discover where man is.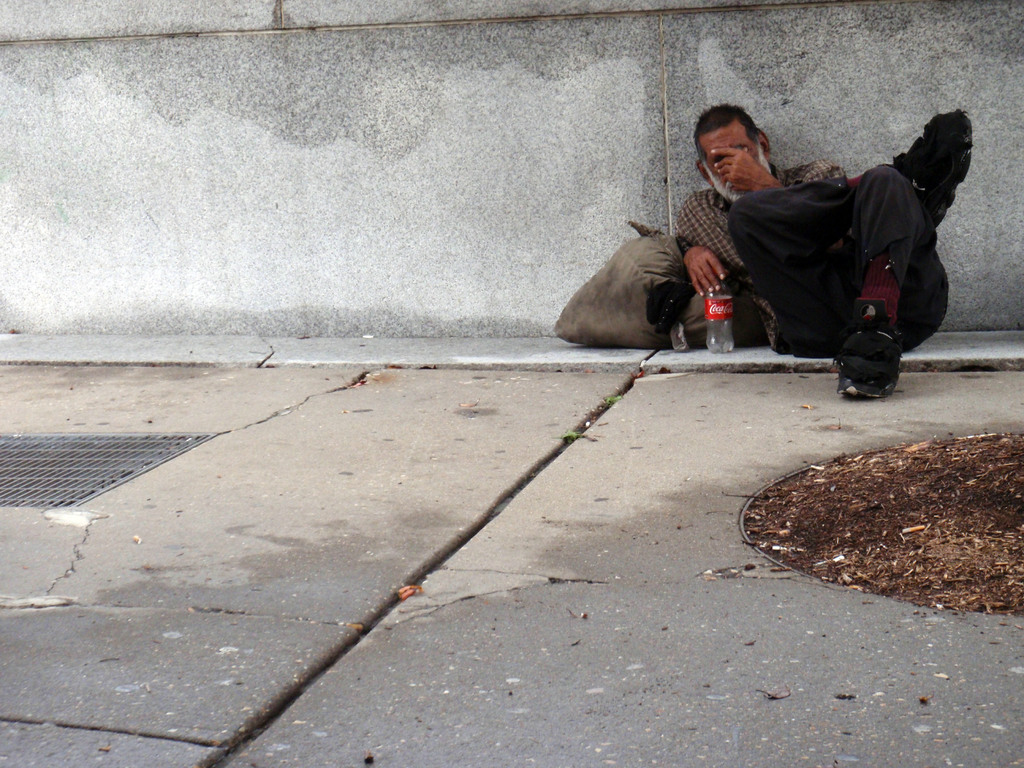
Discovered at detection(673, 97, 974, 396).
